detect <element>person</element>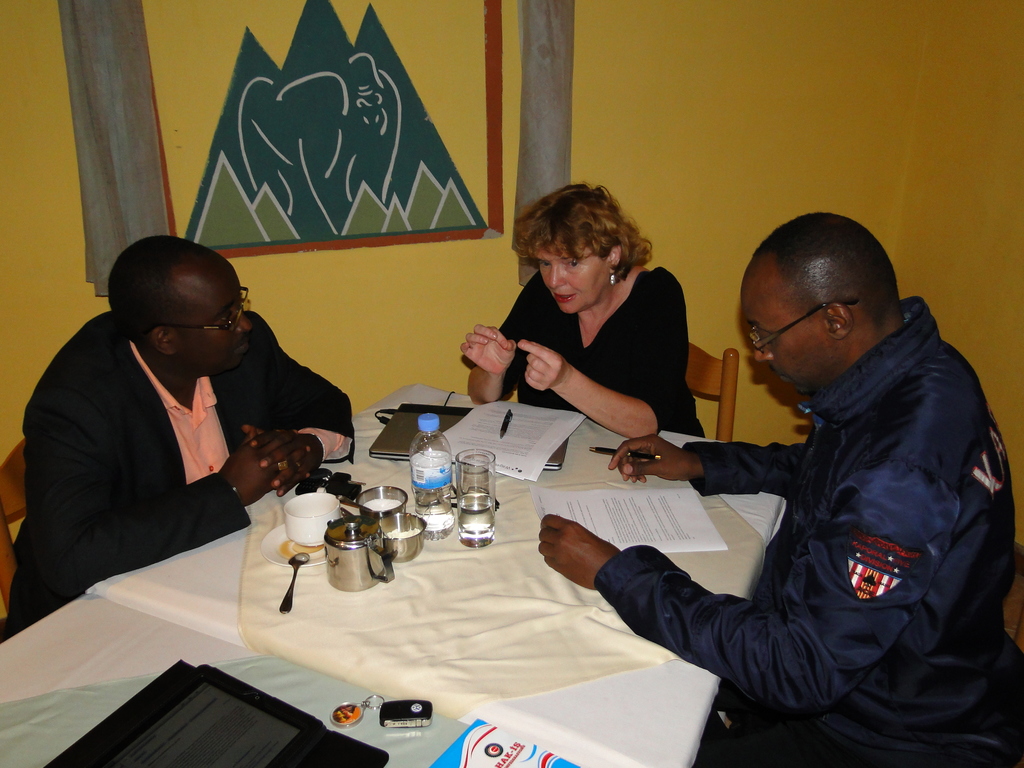
[461, 182, 703, 433]
